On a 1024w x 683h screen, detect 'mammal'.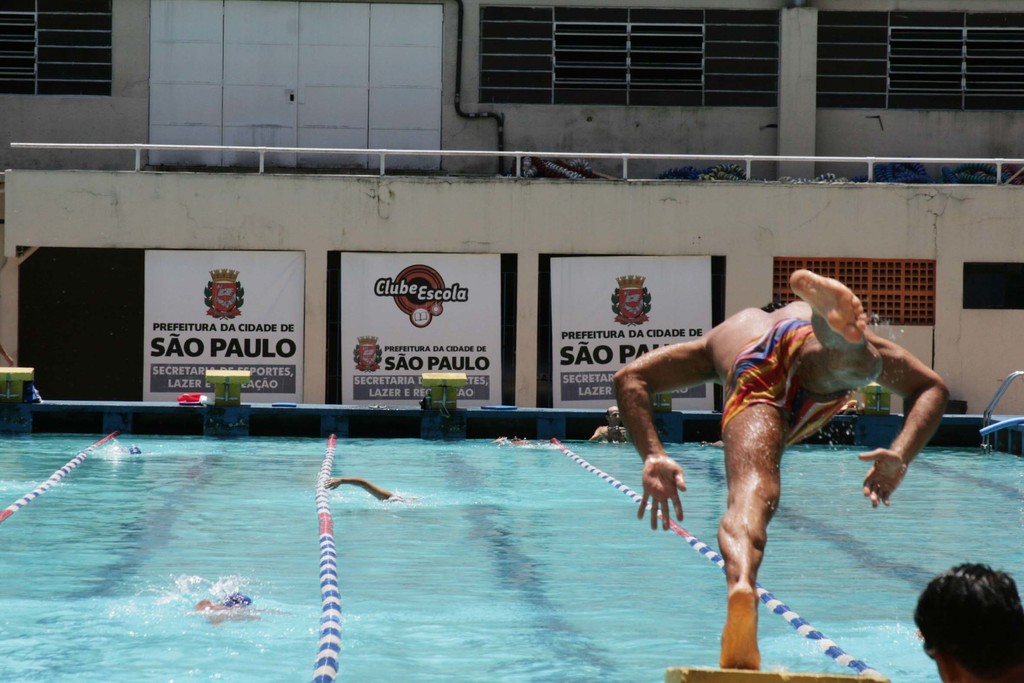
region(913, 562, 1023, 682).
